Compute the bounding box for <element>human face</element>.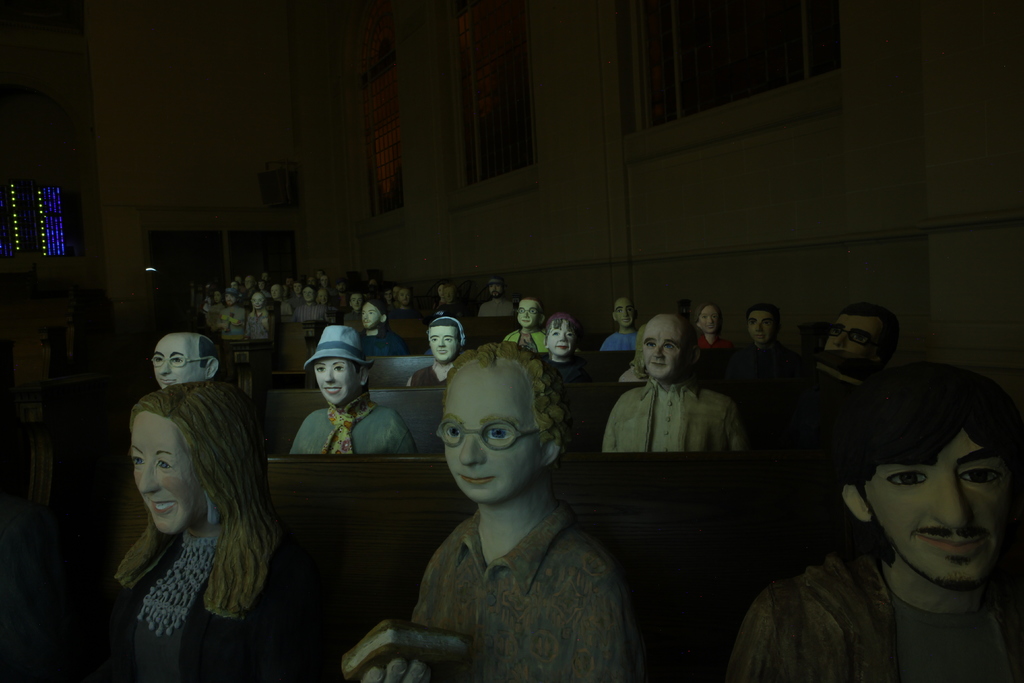
region(643, 313, 689, 379).
